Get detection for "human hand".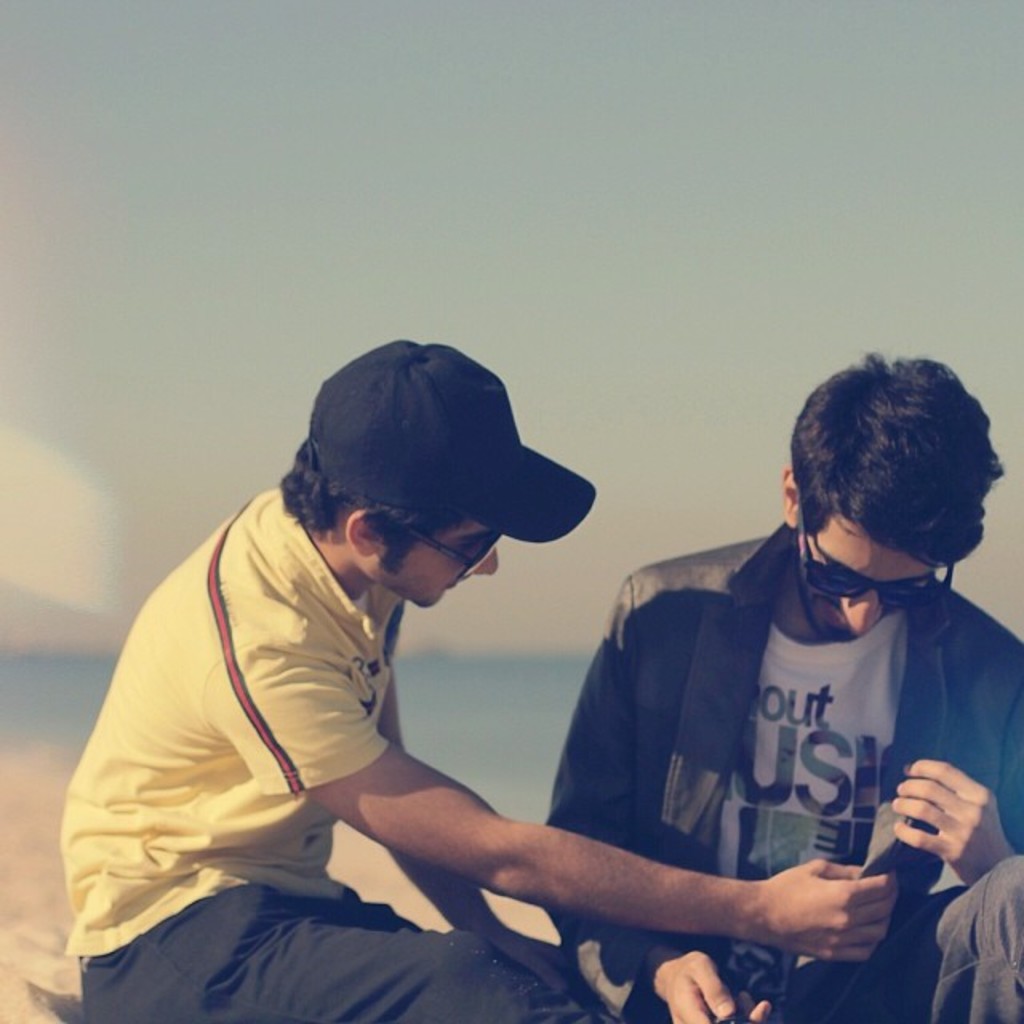
Detection: bbox=(891, 758, 1016, 890).
